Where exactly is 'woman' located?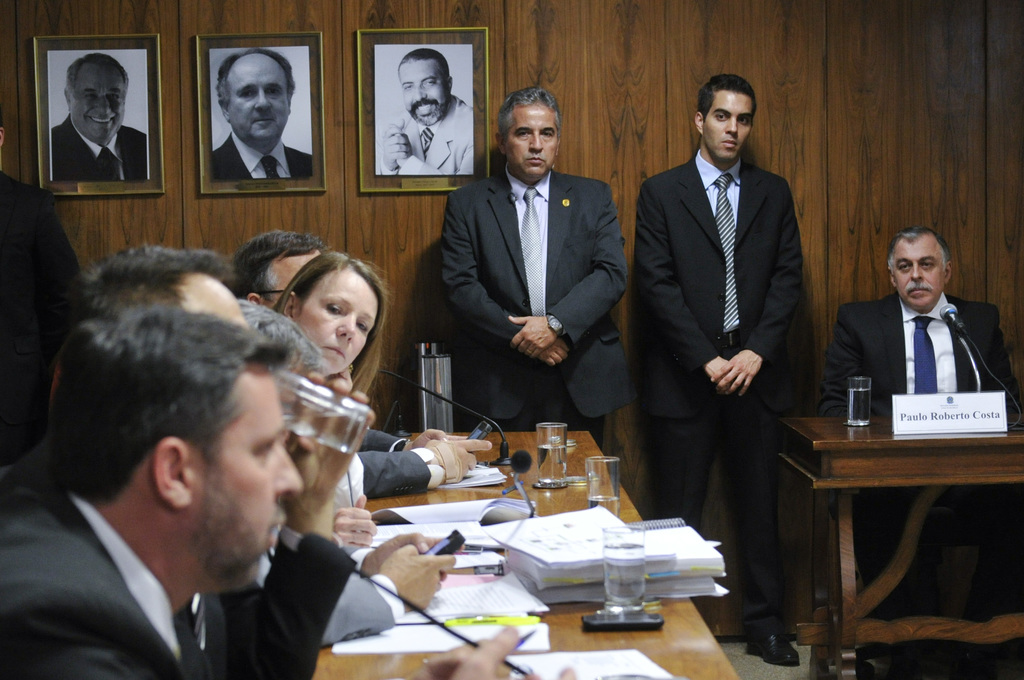
Its bounding box is BBox(275, 251, 395, 552).
